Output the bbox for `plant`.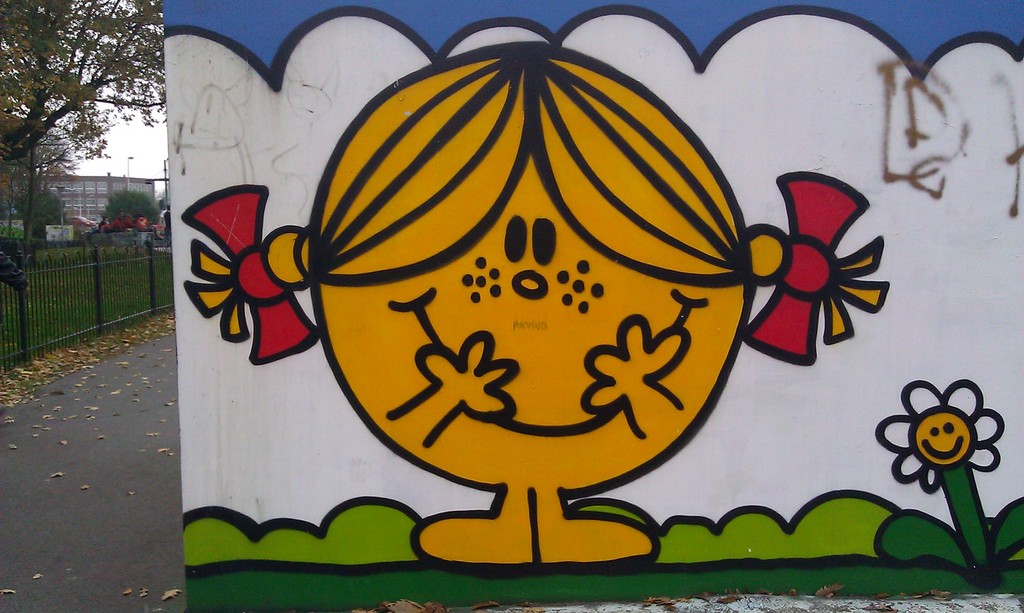
(860,370,1023,591).
